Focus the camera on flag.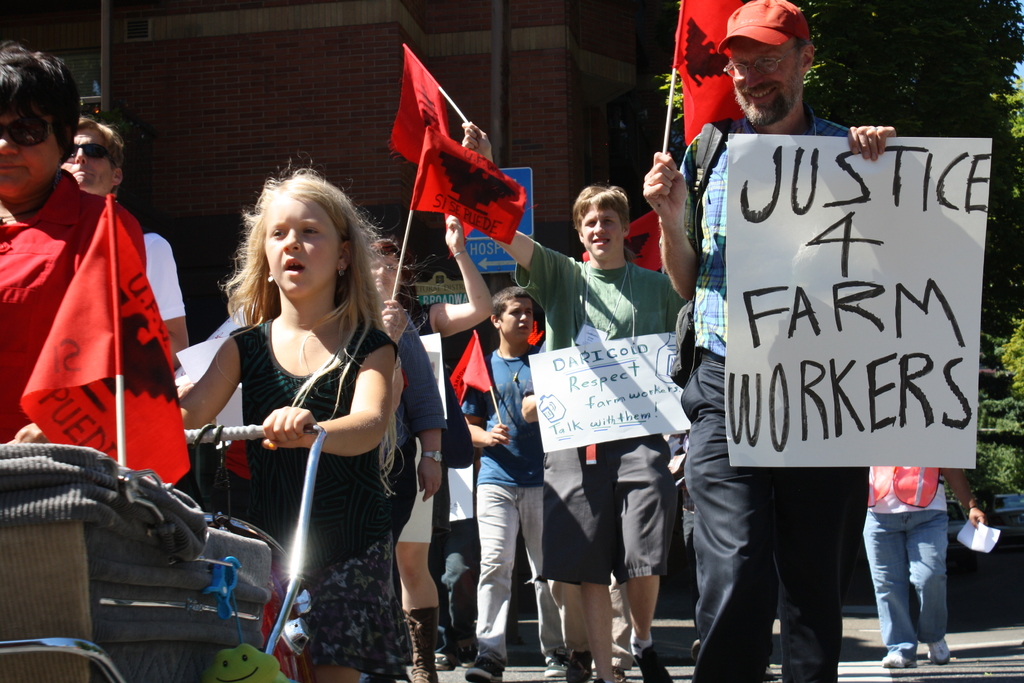
Focus region: 22:194:189:495.
